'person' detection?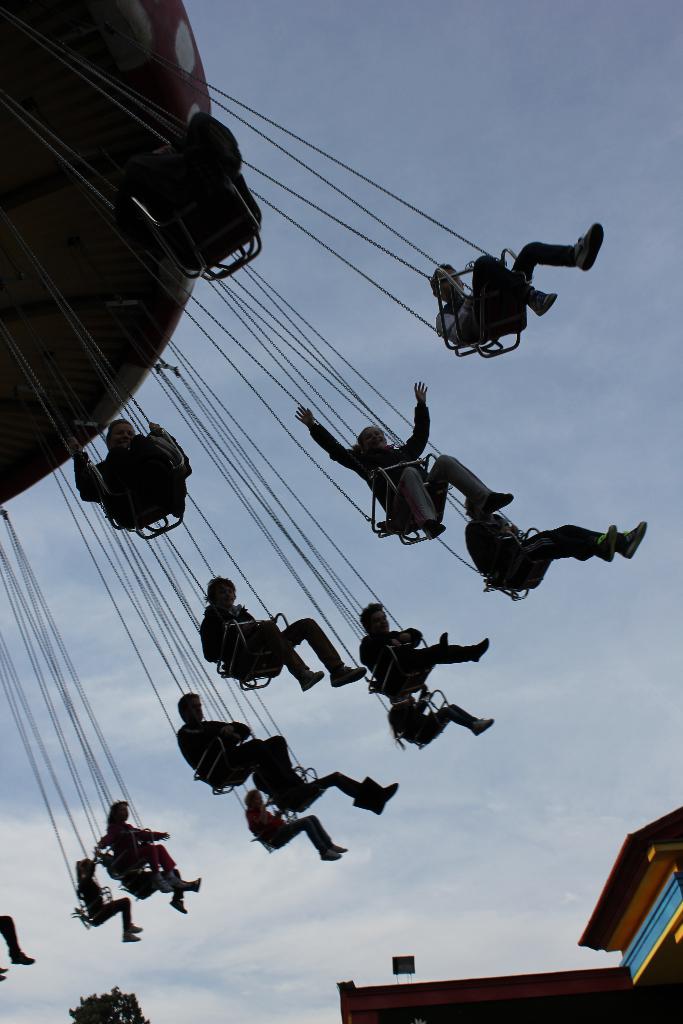
x1=425, y1=219, x2=604, y2=349
